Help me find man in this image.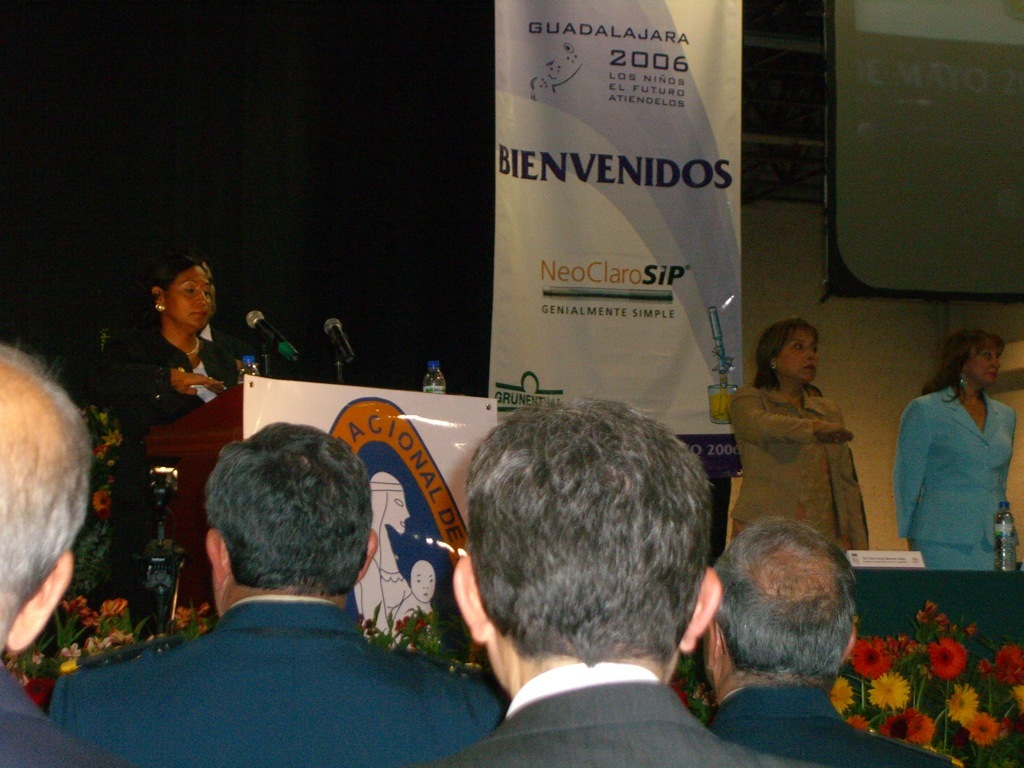
Found it: {"left": 699, "top": 507, "right": 959, "bottom": 767}.
